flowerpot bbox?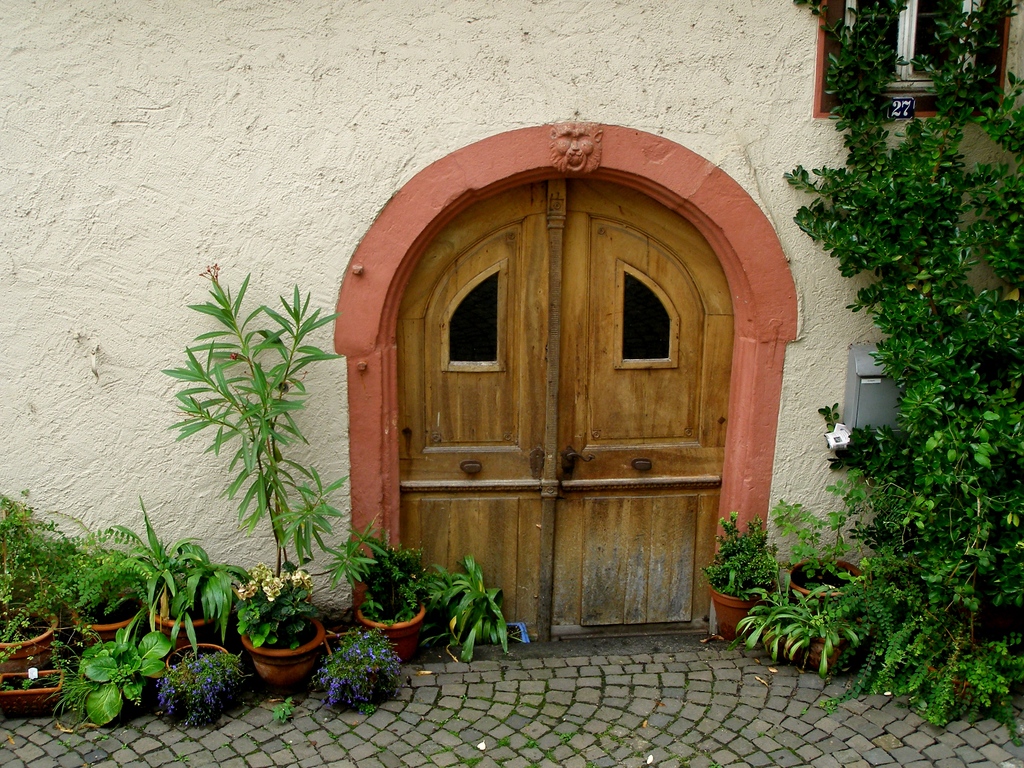
[0, 604, 59, 675]
